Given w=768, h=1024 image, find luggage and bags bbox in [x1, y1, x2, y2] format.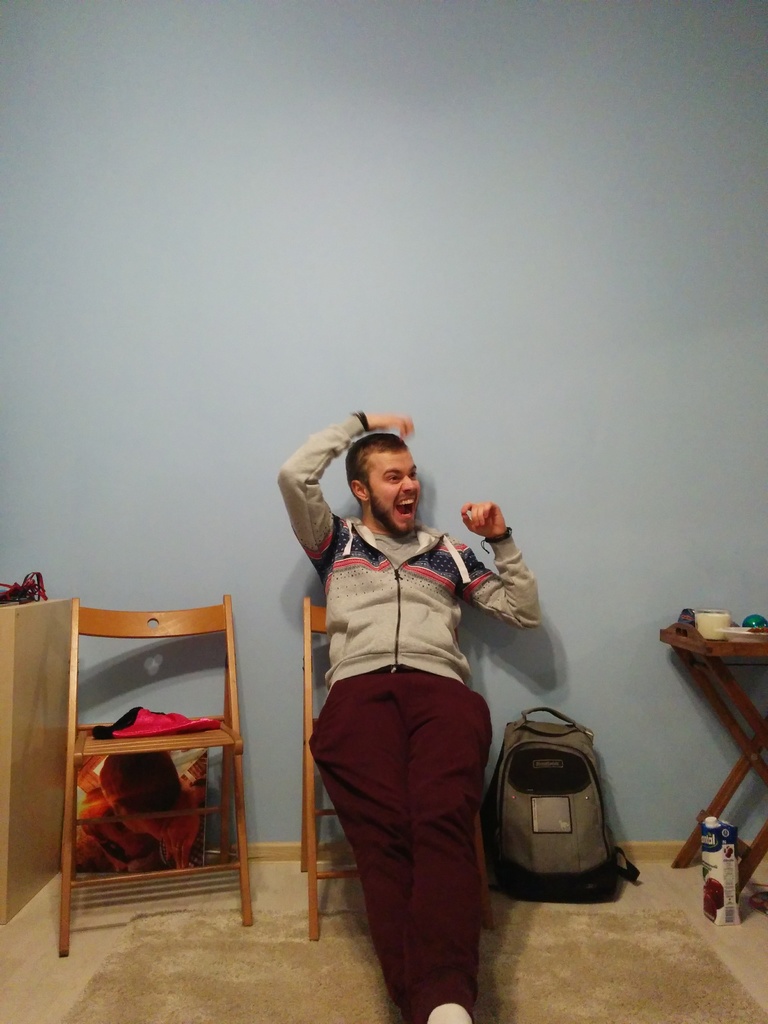
[67, 702, 216, 877].
